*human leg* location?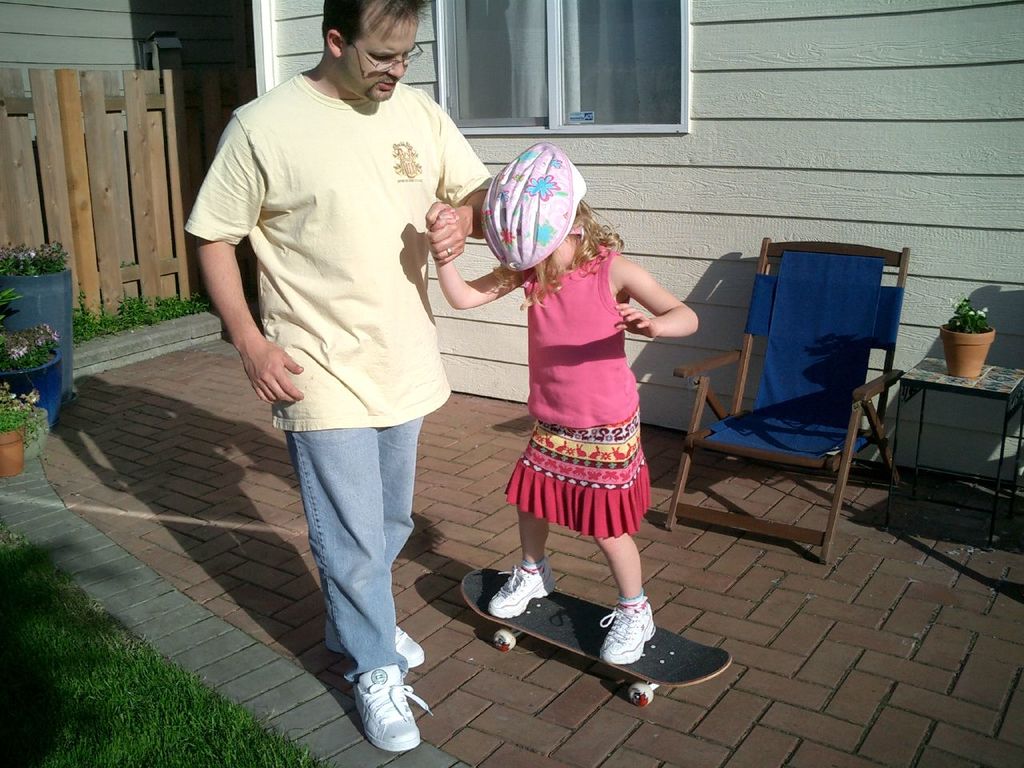
(left=589, top=426, right=657, bottom=670)
